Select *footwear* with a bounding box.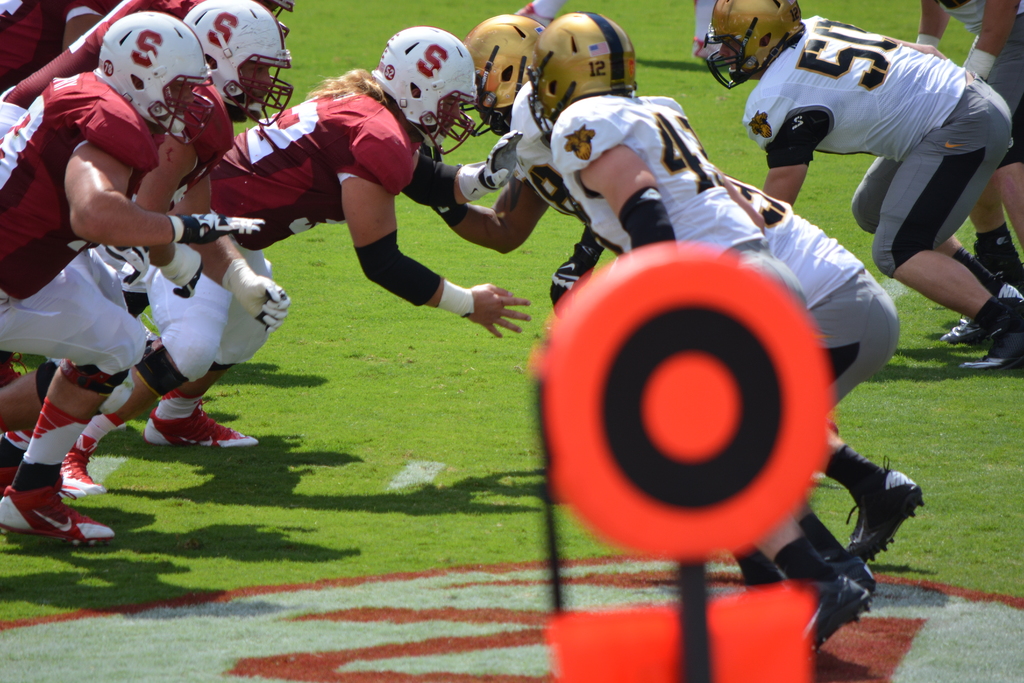
940,273,1022,343.
